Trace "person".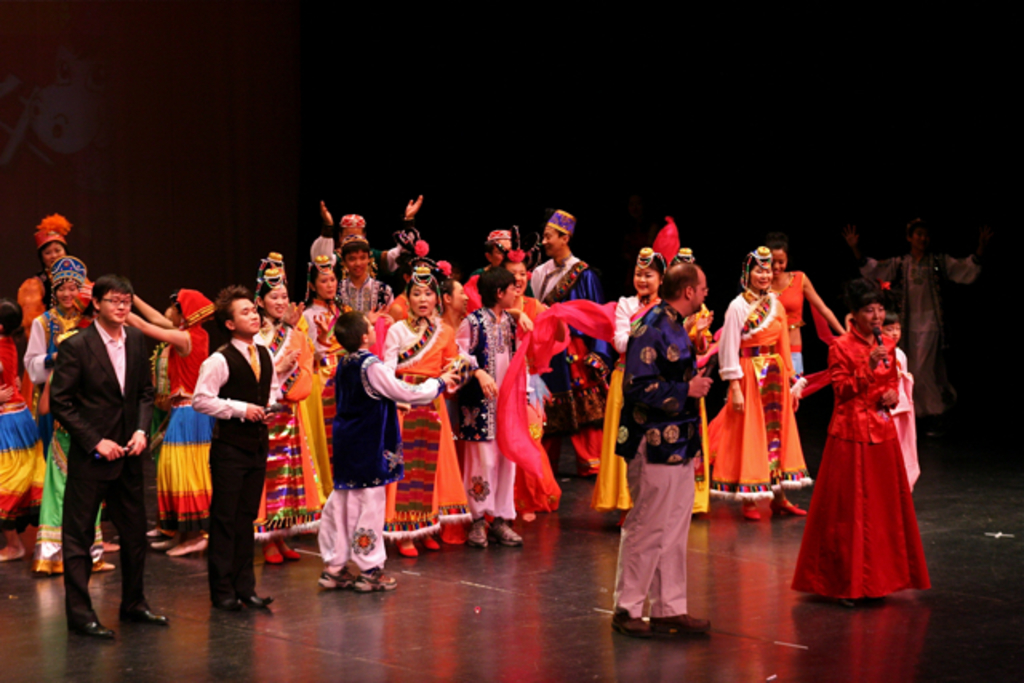
Traced to crop(669, 242, 709, 518).
